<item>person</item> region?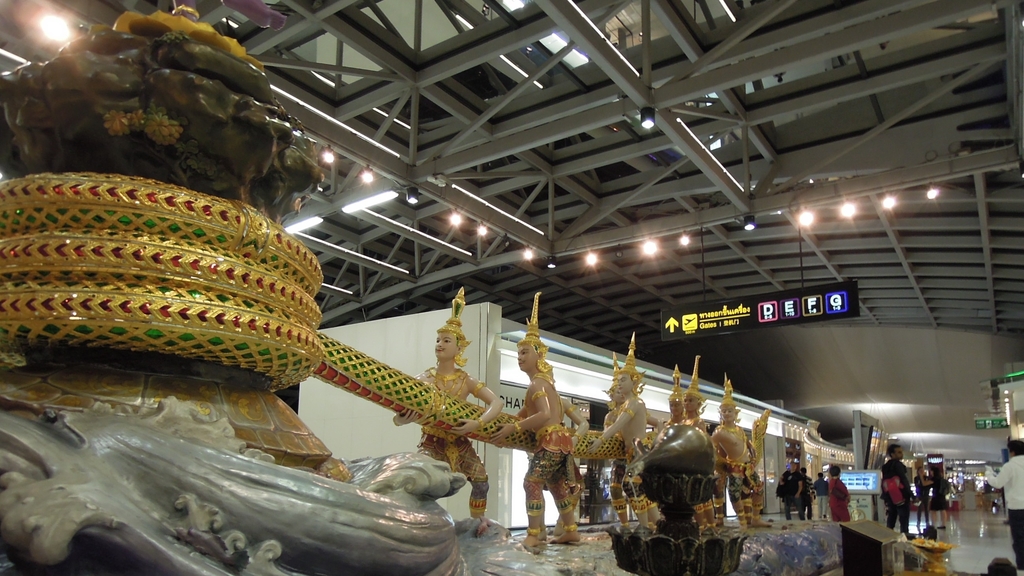
bbox(817, 469, 829, 518)
